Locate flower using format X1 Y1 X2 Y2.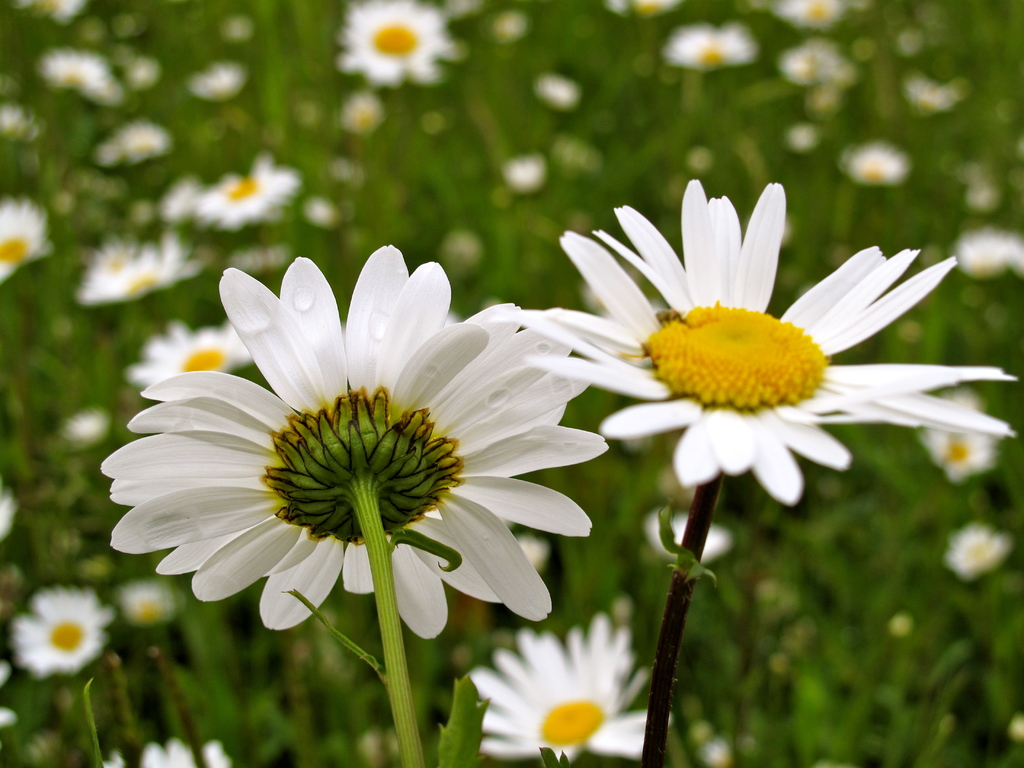
58 401 120 451.
